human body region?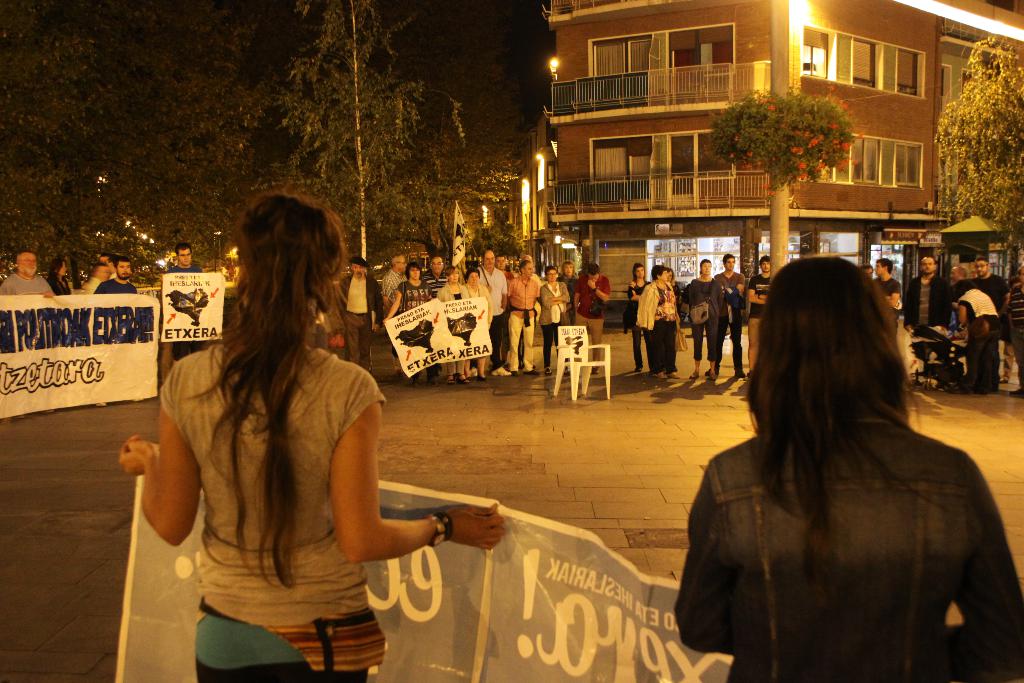
bbox=[132, 192, 420, 680]
